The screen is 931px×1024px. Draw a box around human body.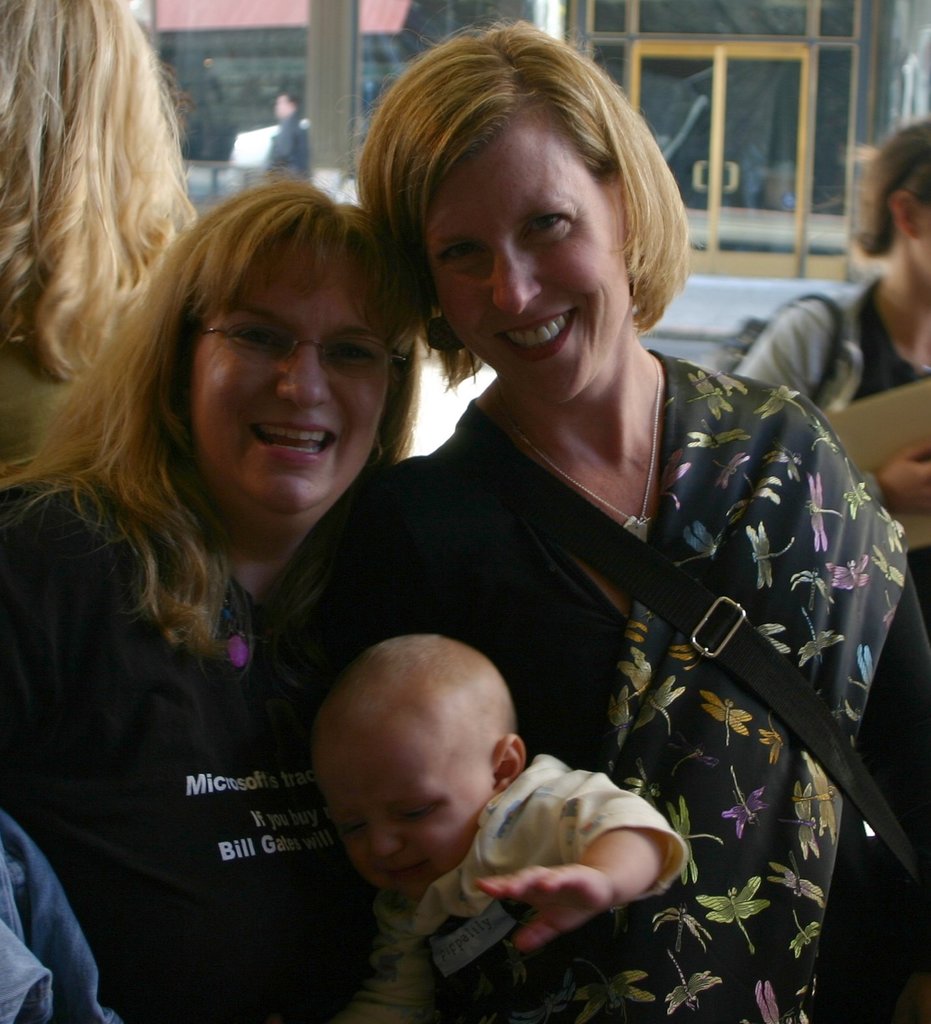
locate(4, 176, 444, 1019).
